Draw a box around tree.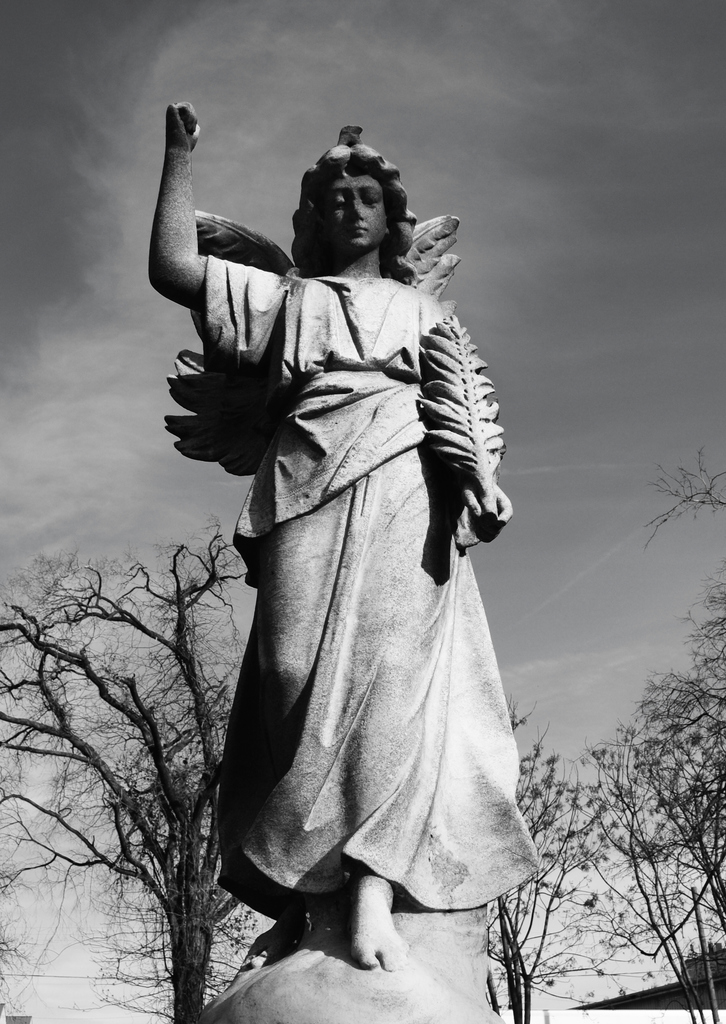
[left=23, top=493, right=221, bottom=998].
